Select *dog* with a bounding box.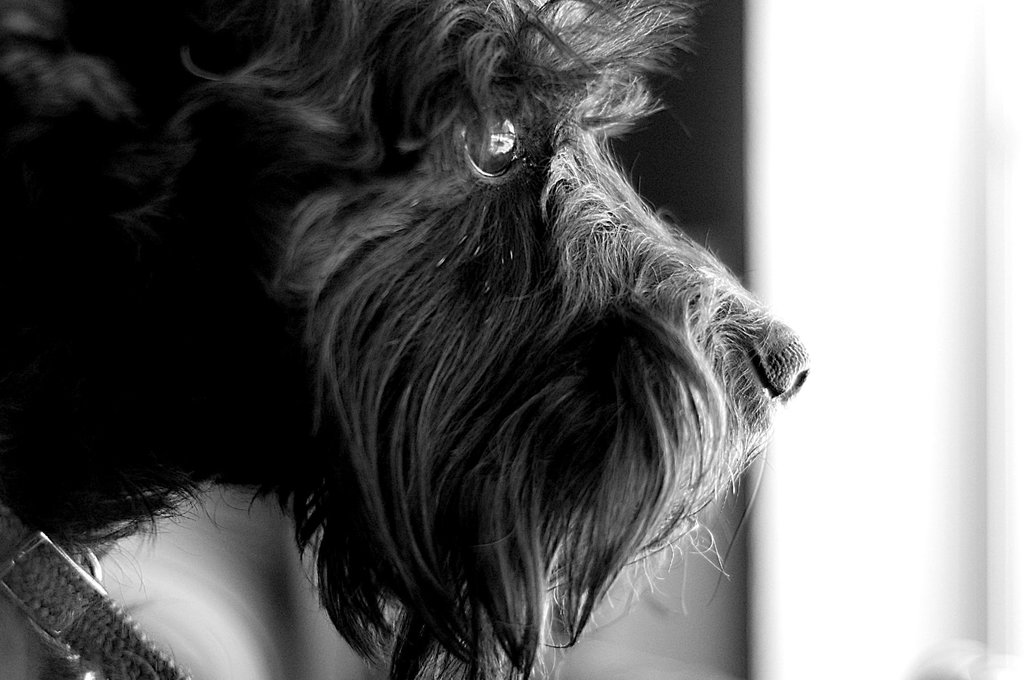
<box>0,0,812,679</box>.
